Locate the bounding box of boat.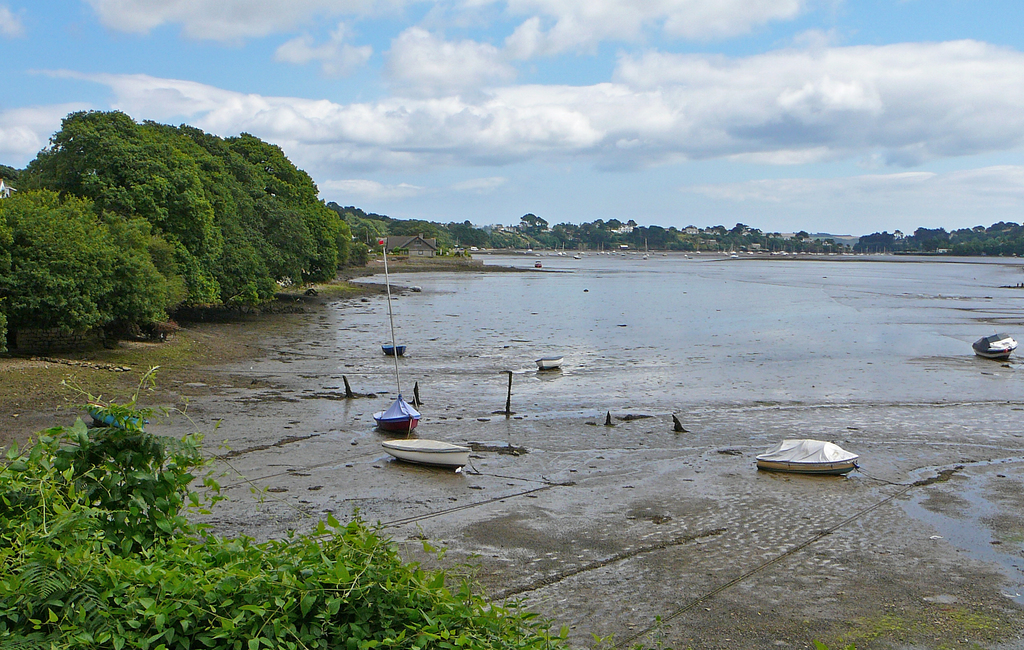
Bounding box: [753,434,861,479].
